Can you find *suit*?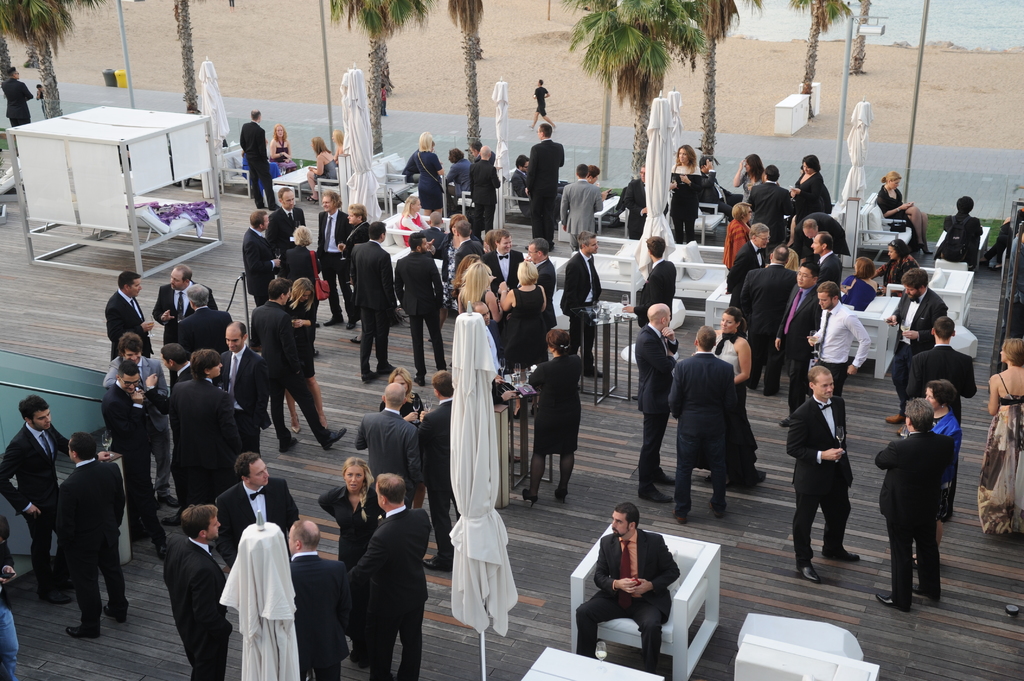
Yes, bounding box: [left=176, top=305, right=239, bottom=357].
